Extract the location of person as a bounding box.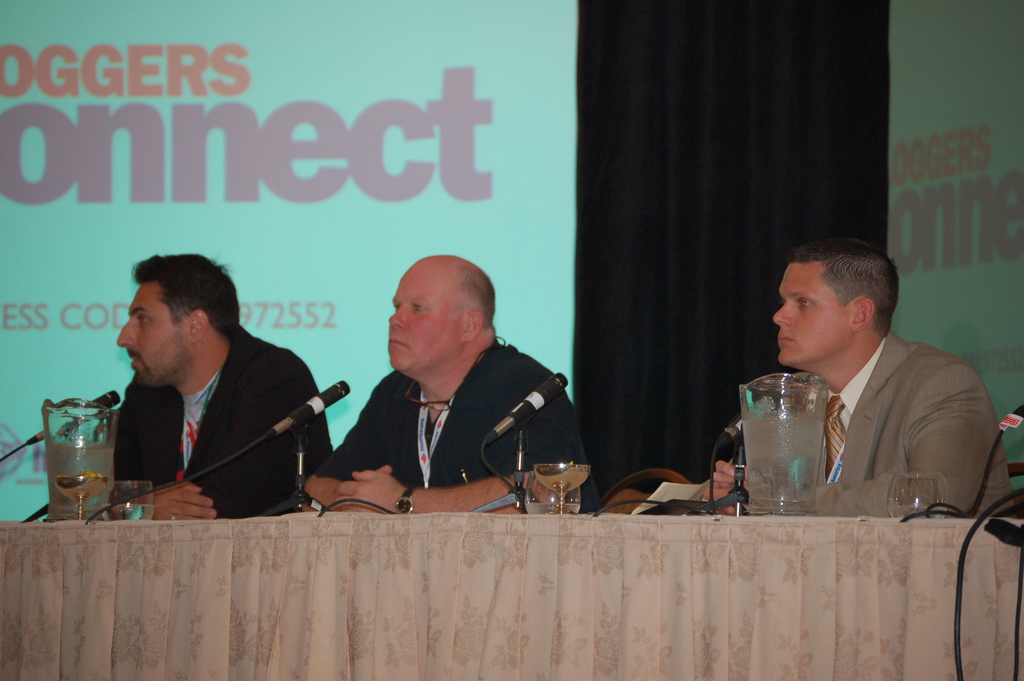
rect(105, 246, 320, 538).
